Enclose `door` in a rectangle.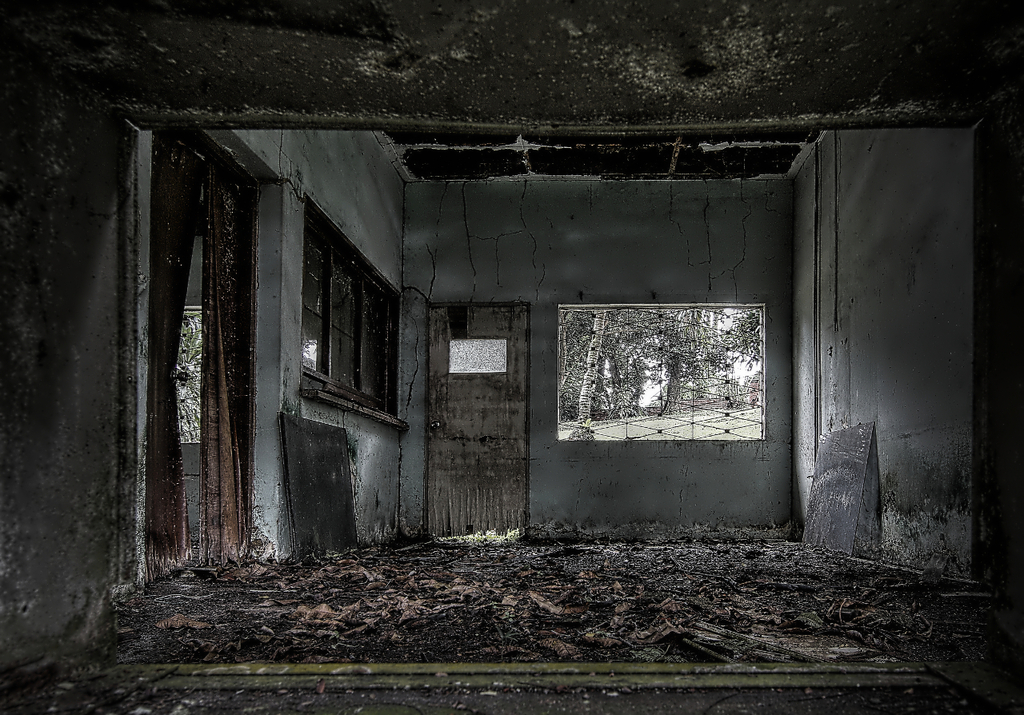
[x1=202, y1=171, x2=255, y2=569].
